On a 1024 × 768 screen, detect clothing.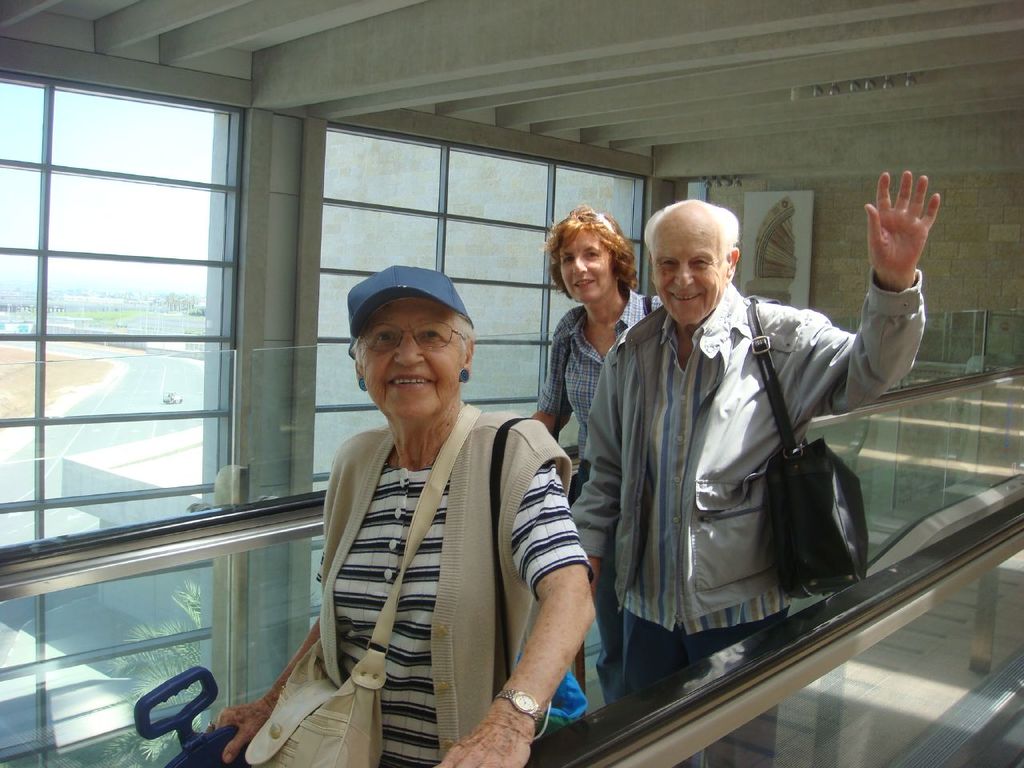
left=571, top=278, right=929, bottom=686.
